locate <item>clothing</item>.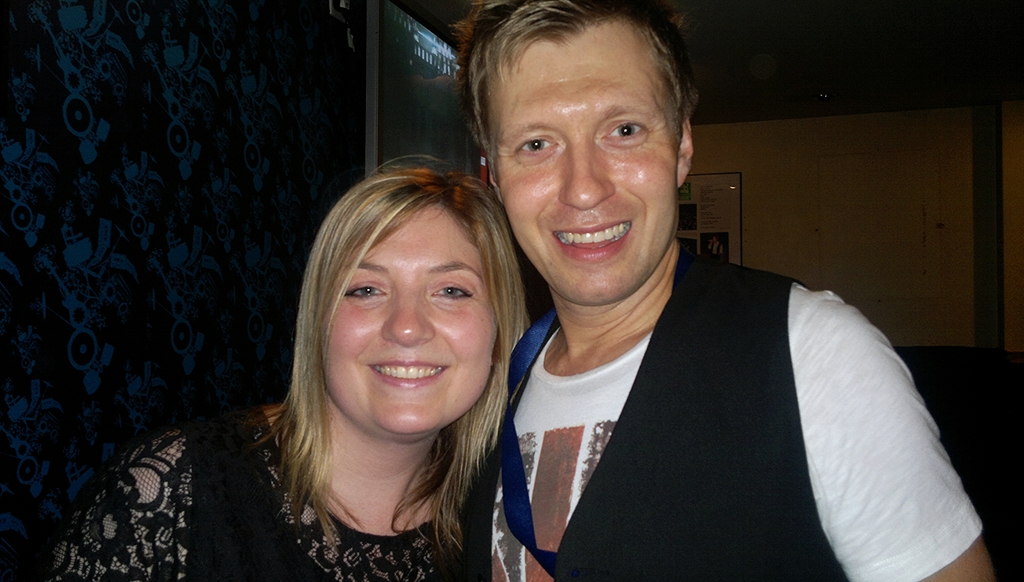
Bounding box: <box>51,411,472,581</box>.
